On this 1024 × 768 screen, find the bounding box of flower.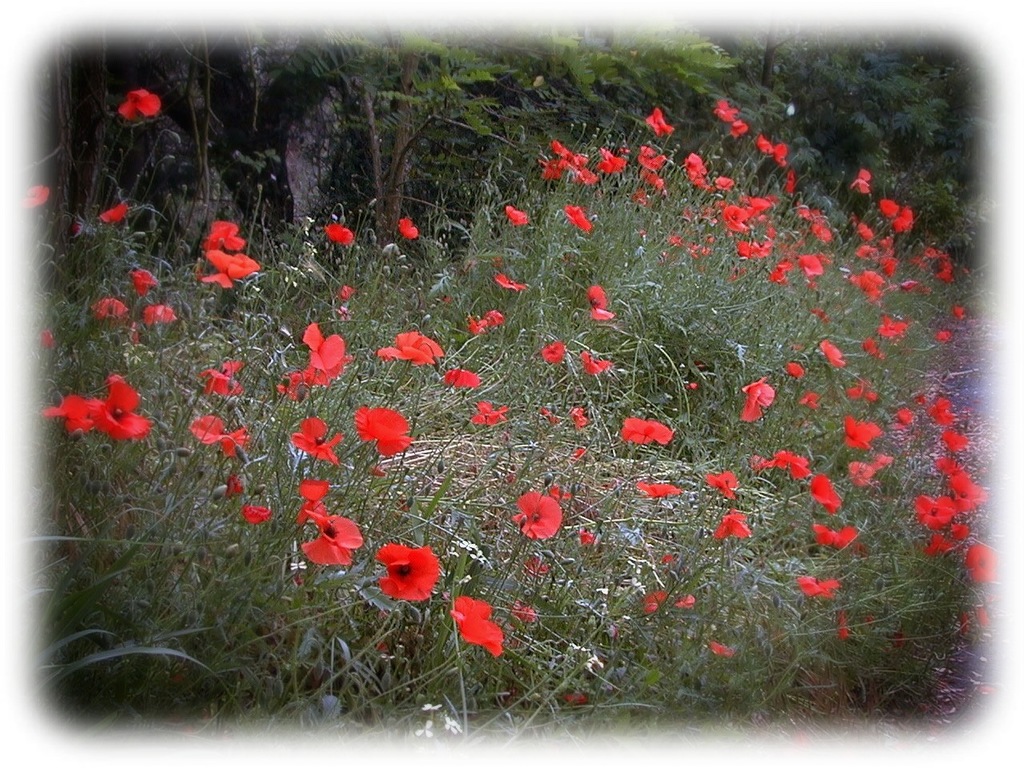
Bounding box: [571, 406, 586, 430].
